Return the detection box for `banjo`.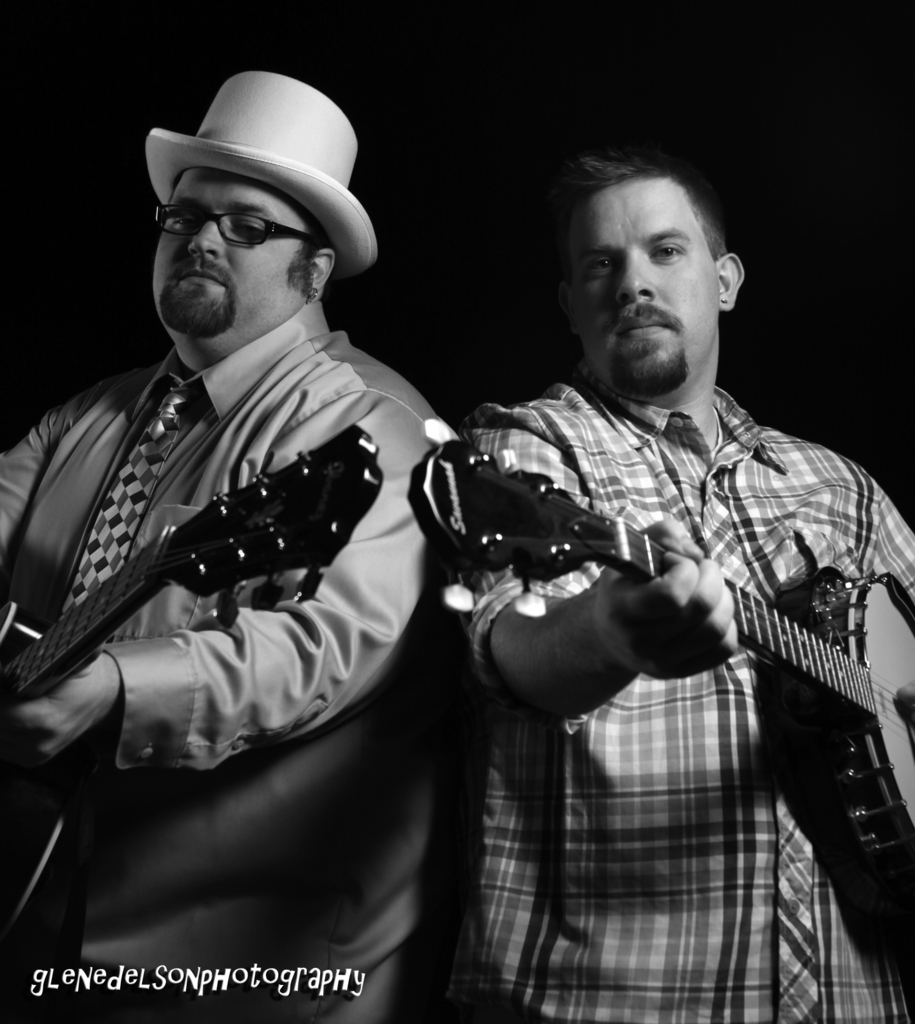
<region>0, 419, 381, 730</region>.
